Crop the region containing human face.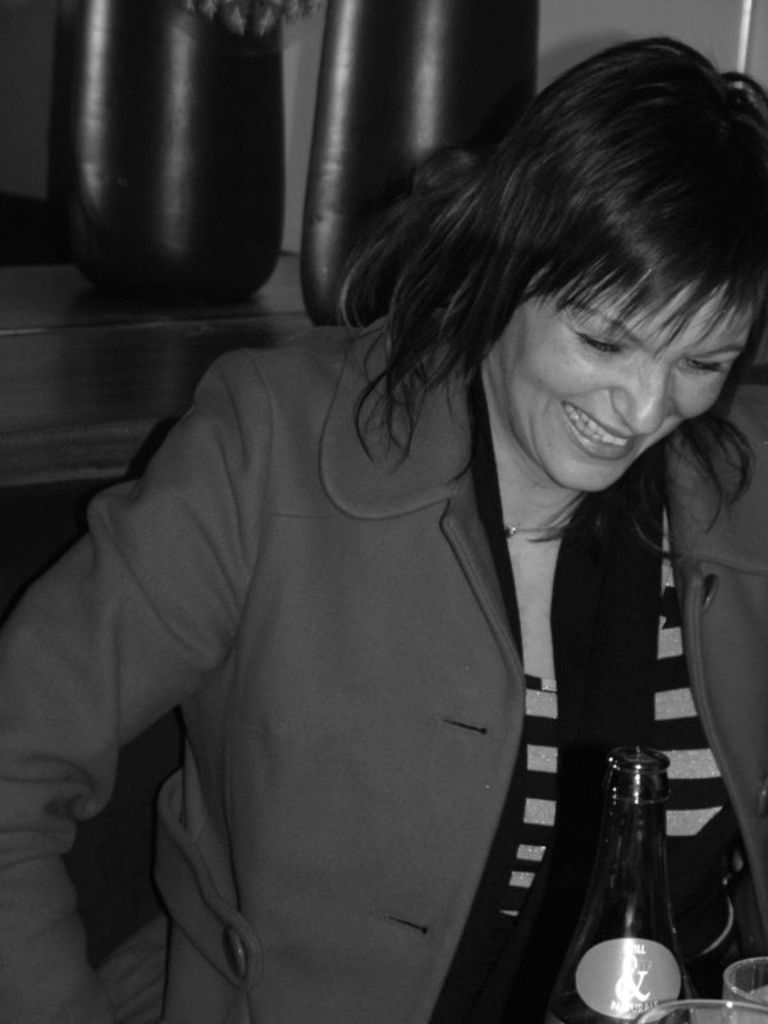
Crop region: <bbox>497, 280, 754, 490</bbox>.
